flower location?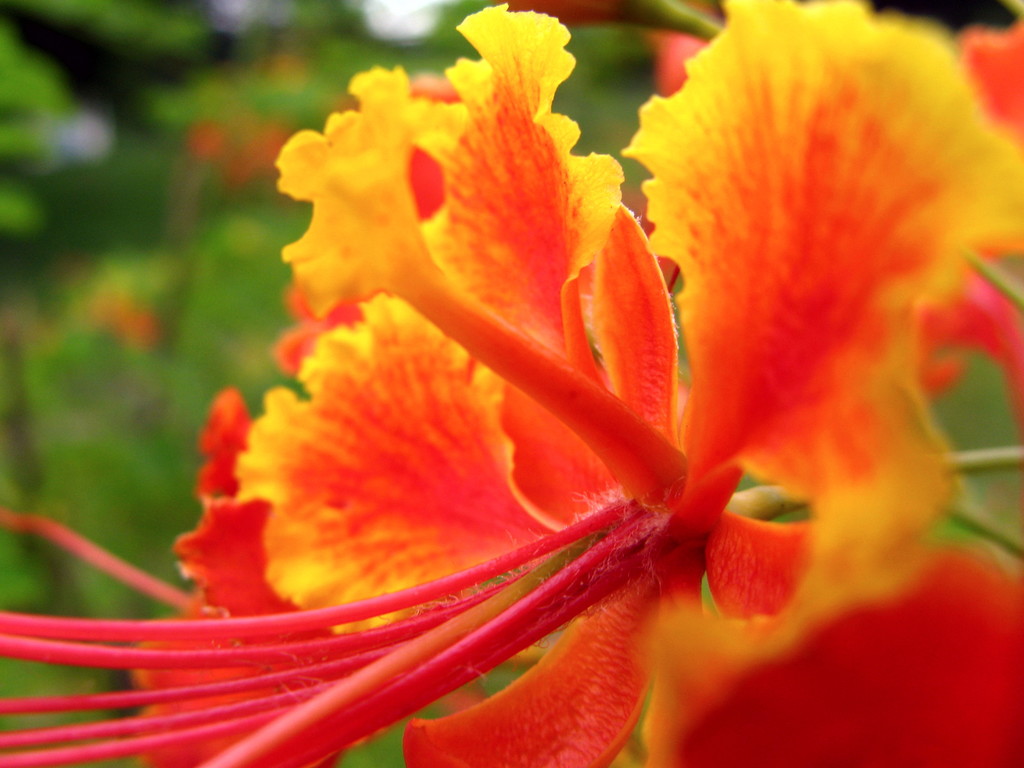
pyautogui.locateOnScreen(111, 3, 1012, 729)
